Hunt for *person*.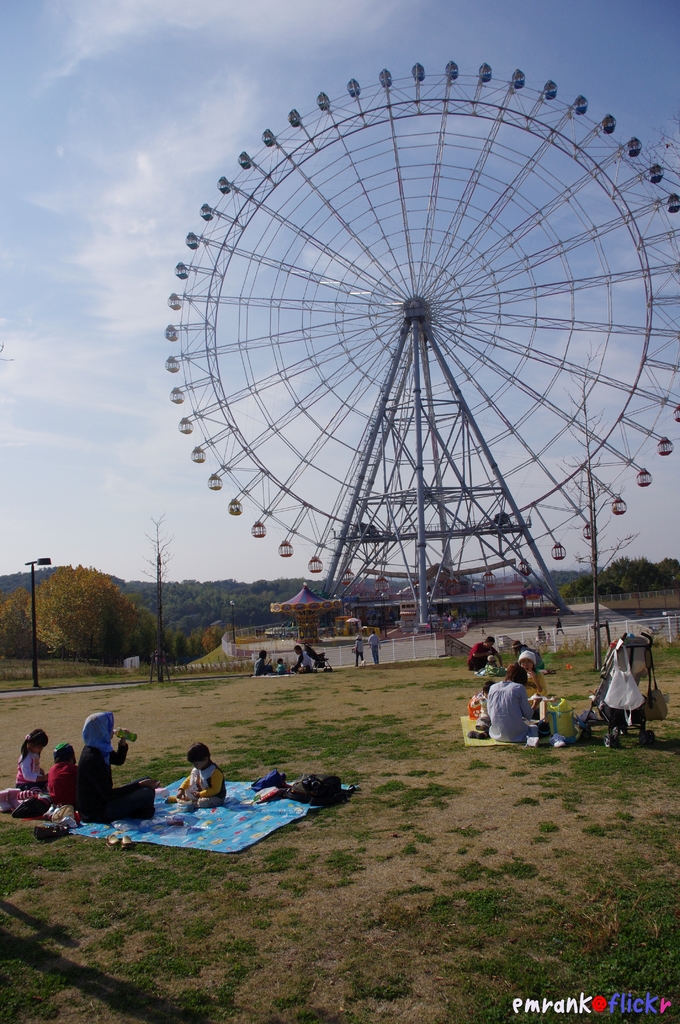
Hunted down at select_region(169, 751, 224, 828).
